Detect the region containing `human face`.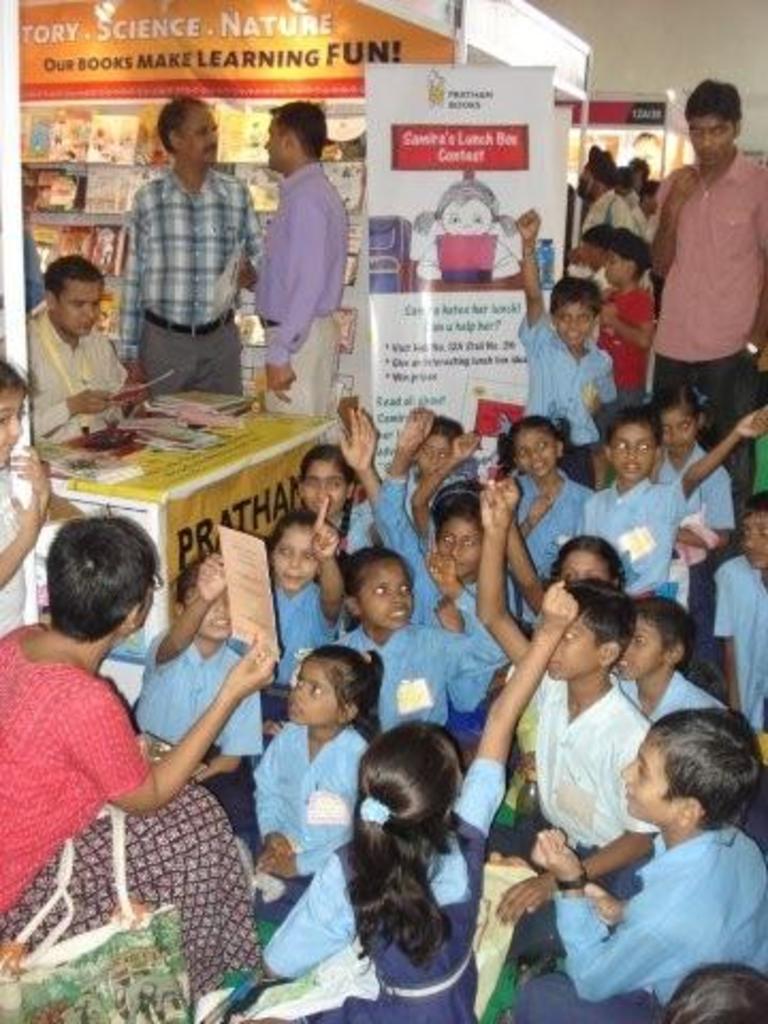
[left=201, top=593, right=230, bottom=642].
